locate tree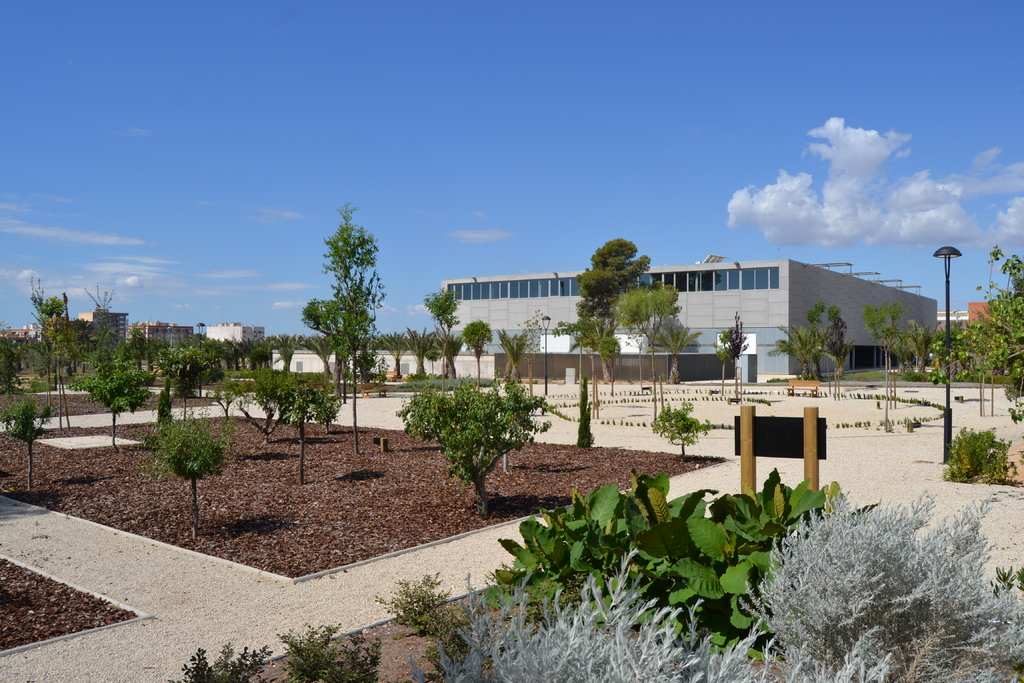
<box>716,323,752,403</box>
